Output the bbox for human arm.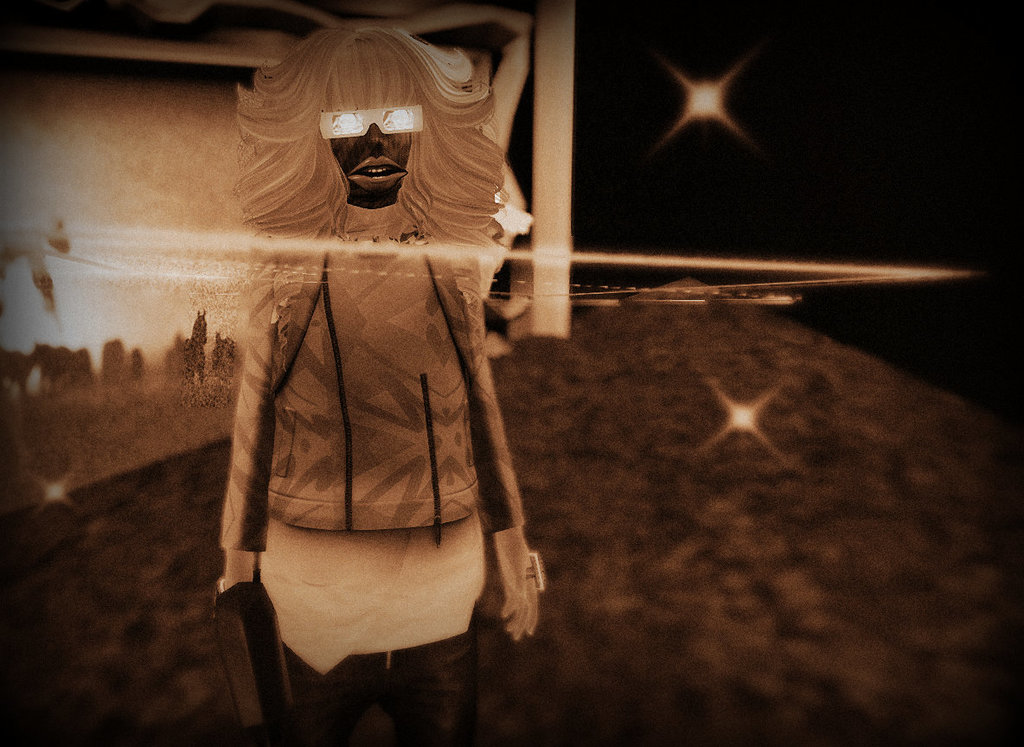
bbox=[223, 259, 279, 591].
